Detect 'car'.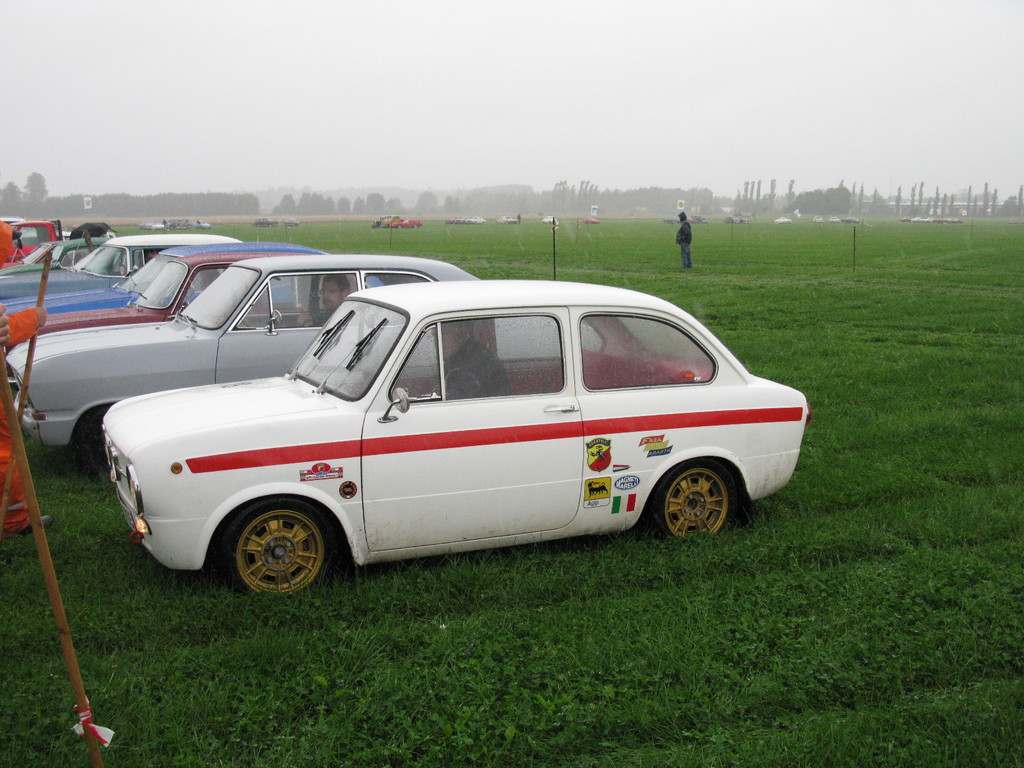
Detected at 198,219,211,227.
